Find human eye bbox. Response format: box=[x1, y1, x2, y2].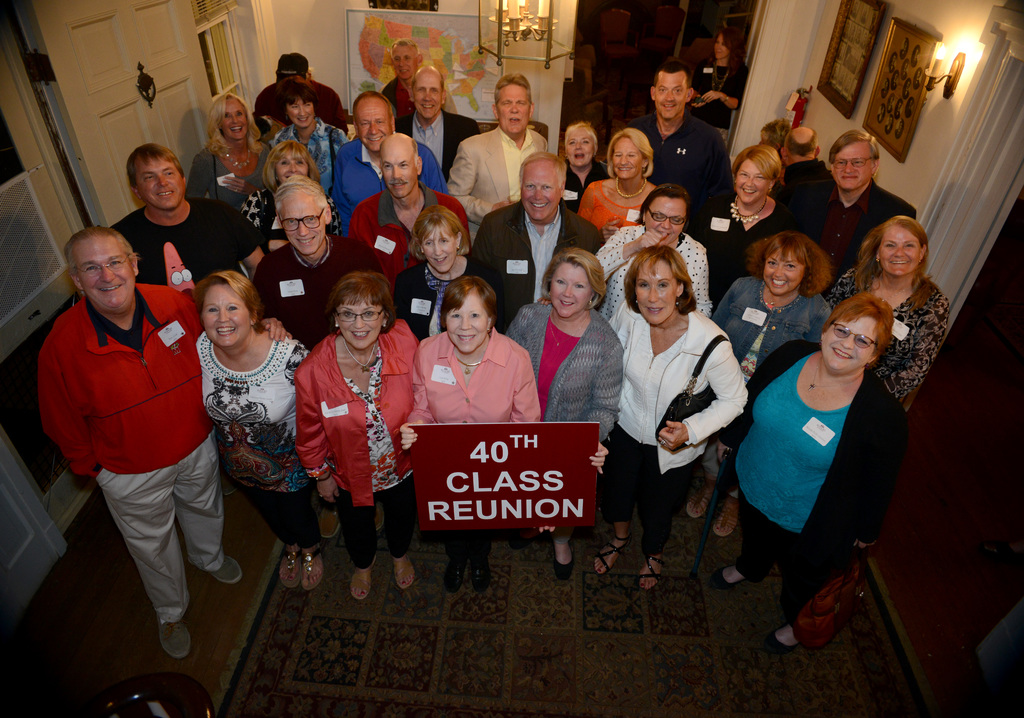
box=[417, 88, 424, 94].
